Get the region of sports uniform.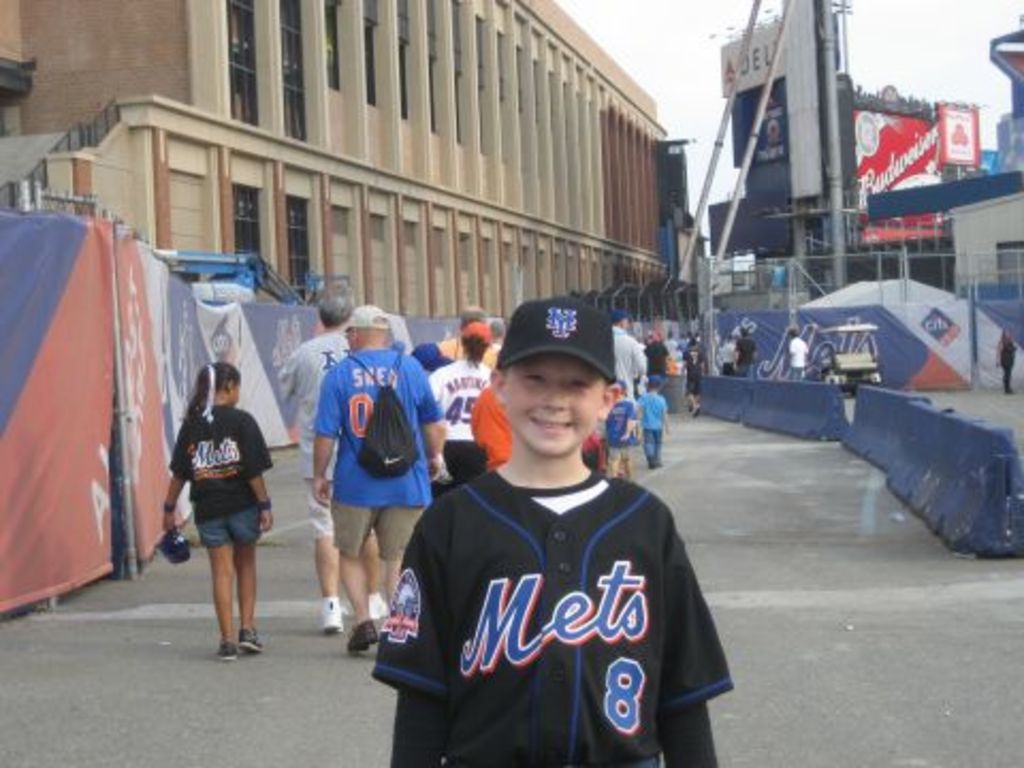
371/299/734/766.
